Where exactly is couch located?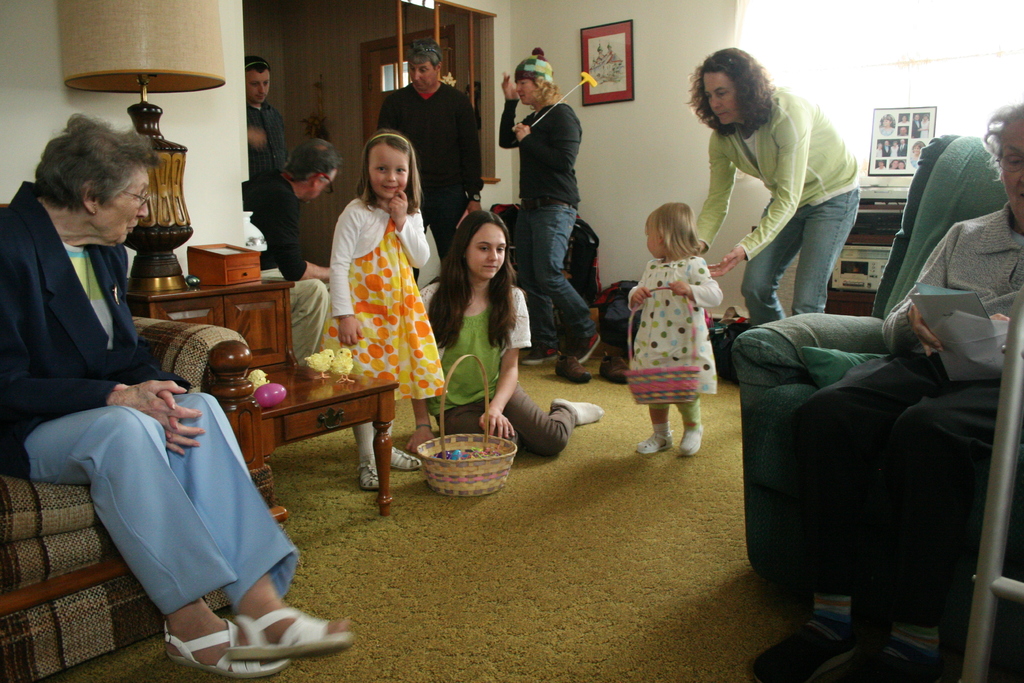
Its bounding box is [741,185,1011,643].
